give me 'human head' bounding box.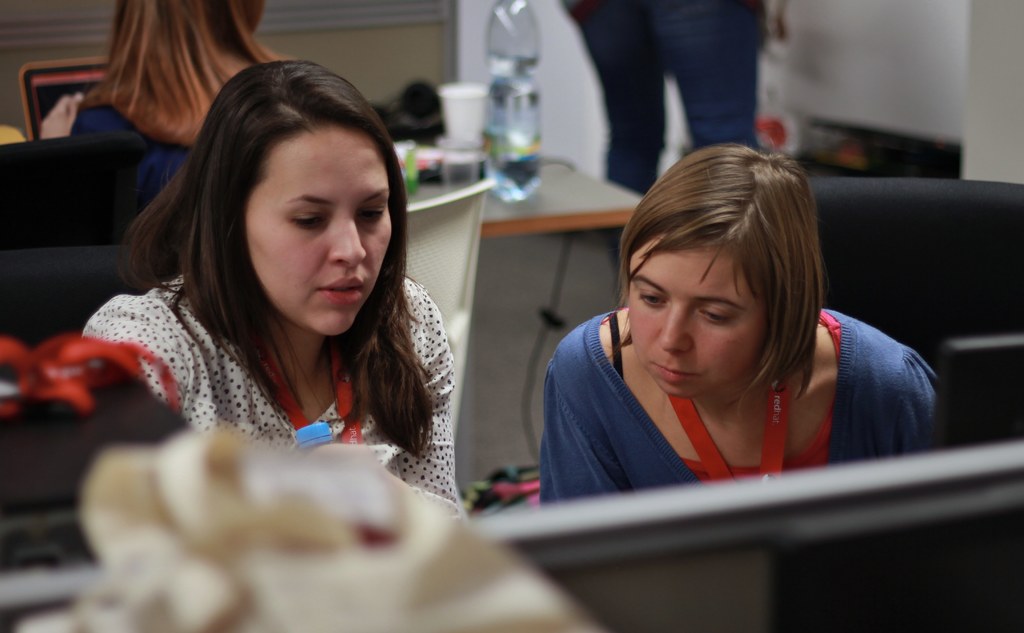
select_region(176, 63, 392, 325).
